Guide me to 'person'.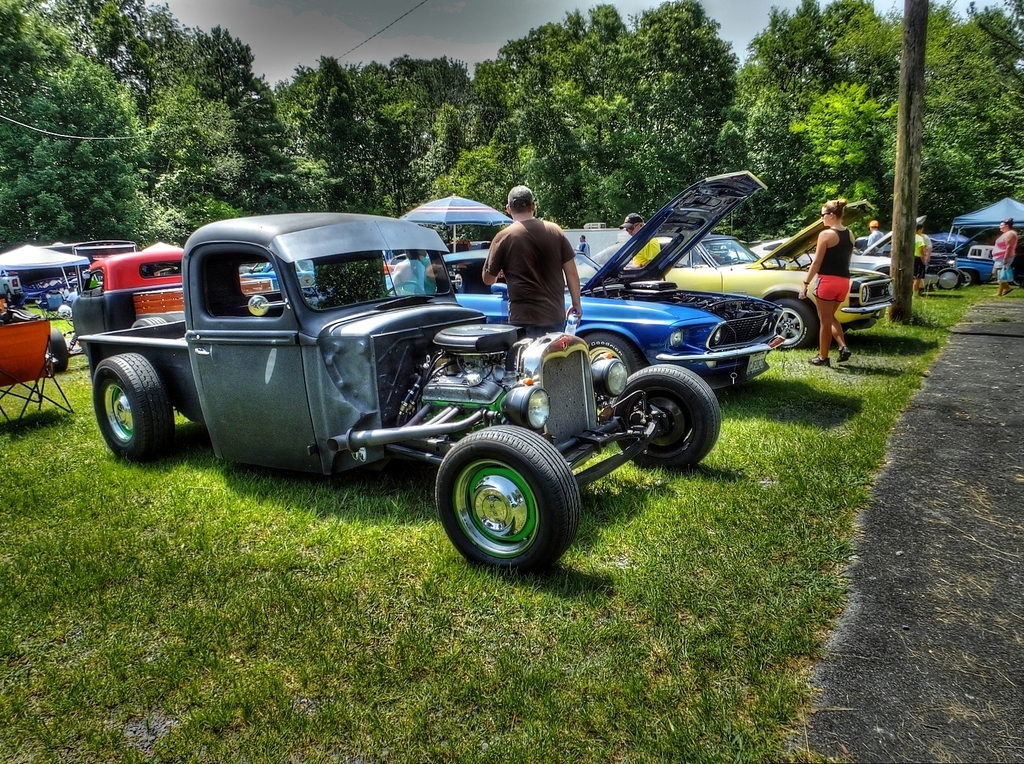
Guidance: box(388, 250, 427, 298).
